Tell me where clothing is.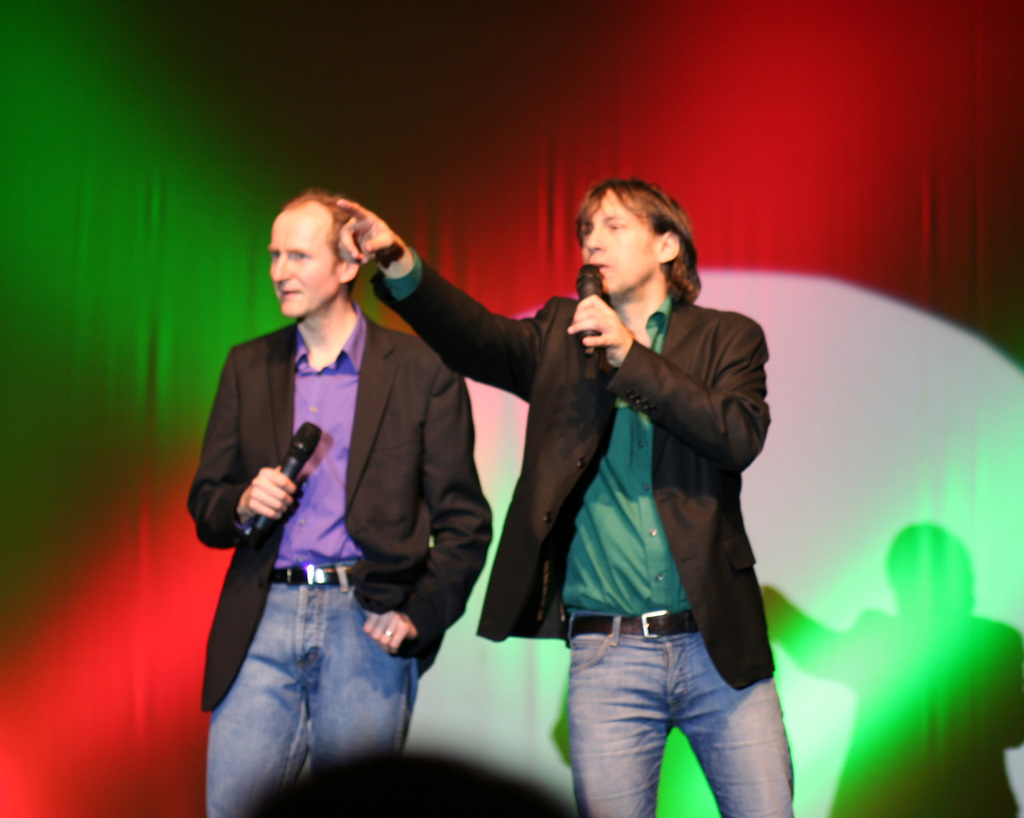
clothing is at box(188, 307, 496, 817).
